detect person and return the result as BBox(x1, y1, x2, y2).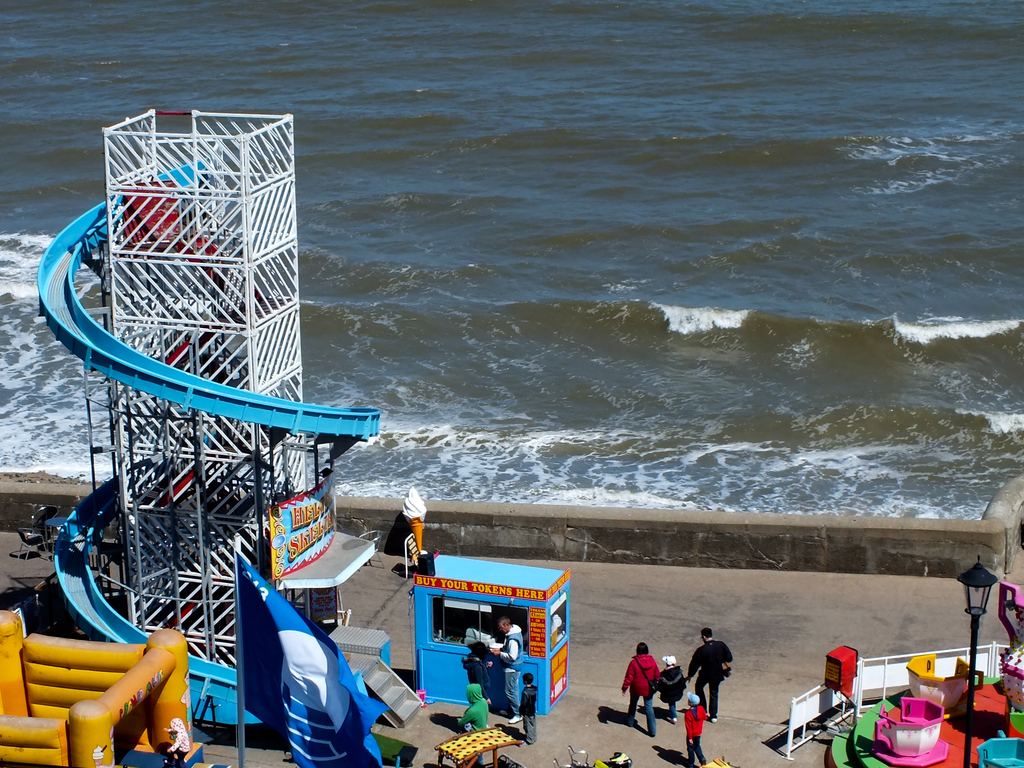
BBox(518, 672, 540, 744).
